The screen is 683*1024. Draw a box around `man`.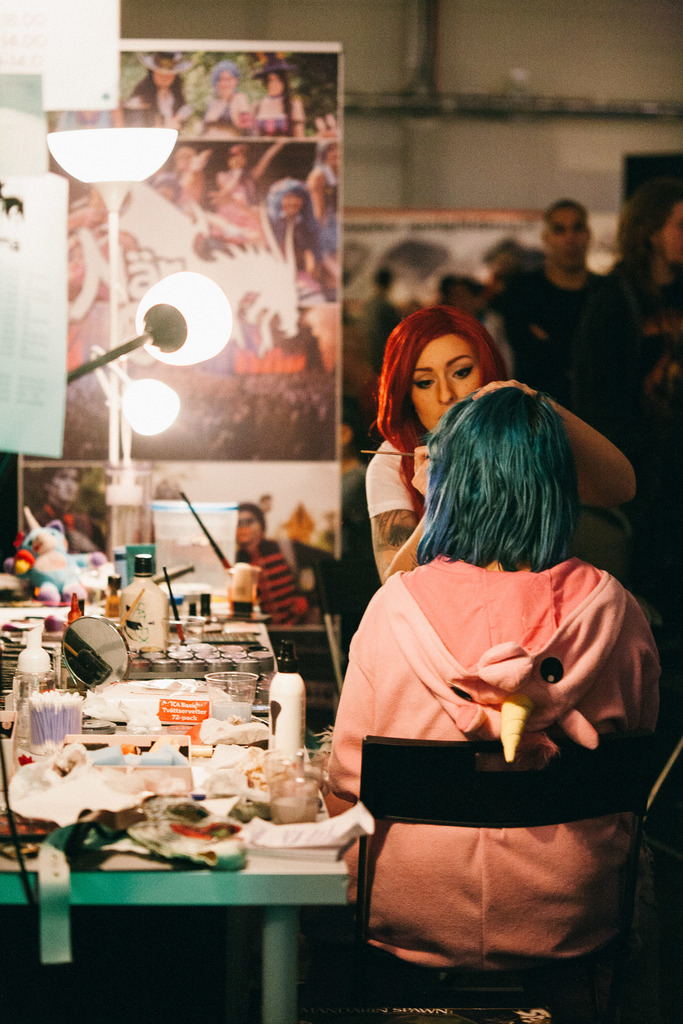
bbox=(15, 466, 106, 552).
